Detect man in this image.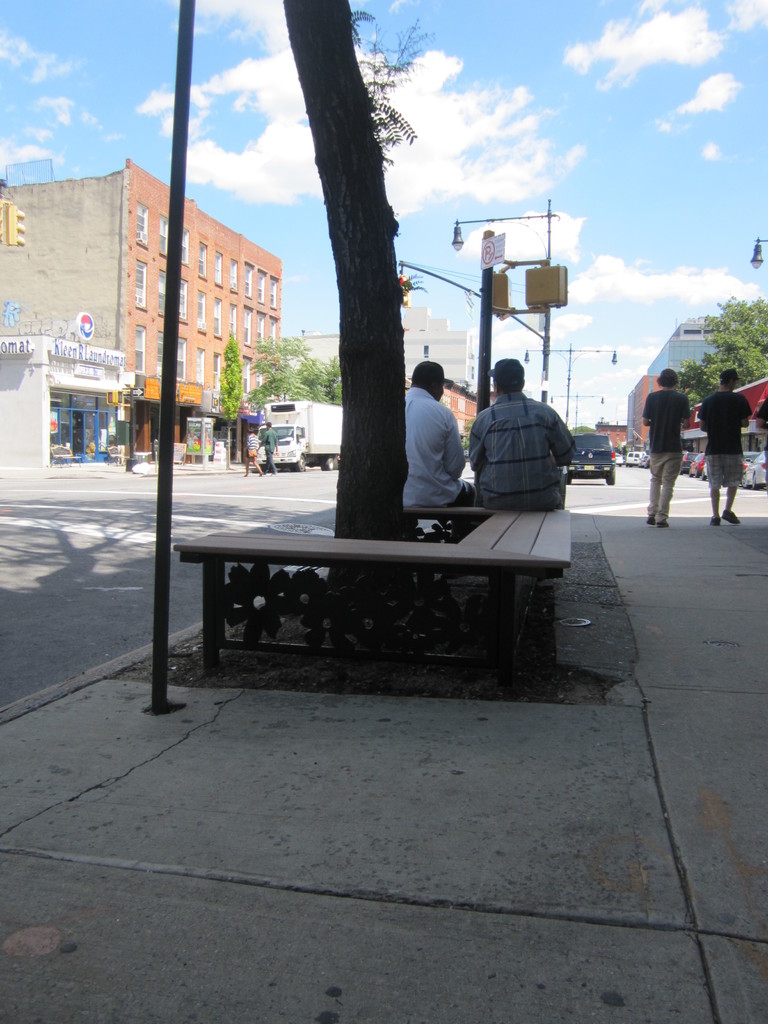
Detection: 696/368/749/525.
